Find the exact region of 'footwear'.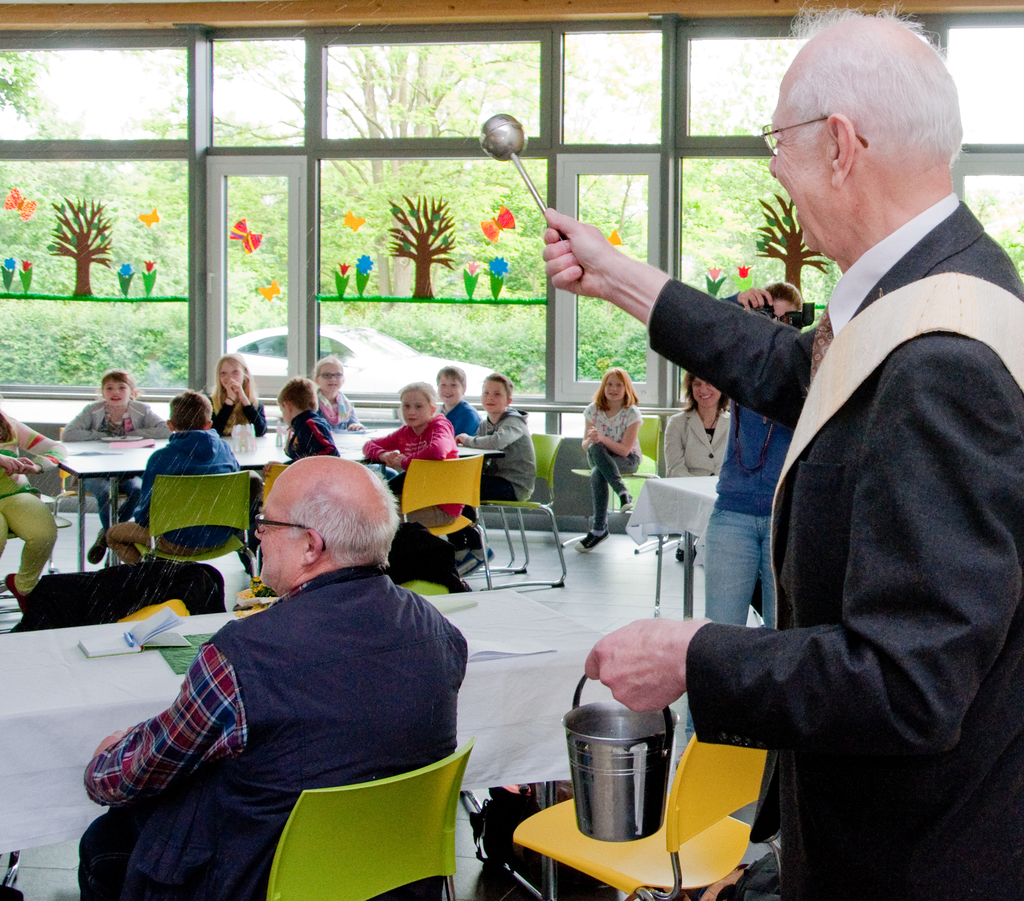
Exact region: l=3, t=572, r=29, b=617.
